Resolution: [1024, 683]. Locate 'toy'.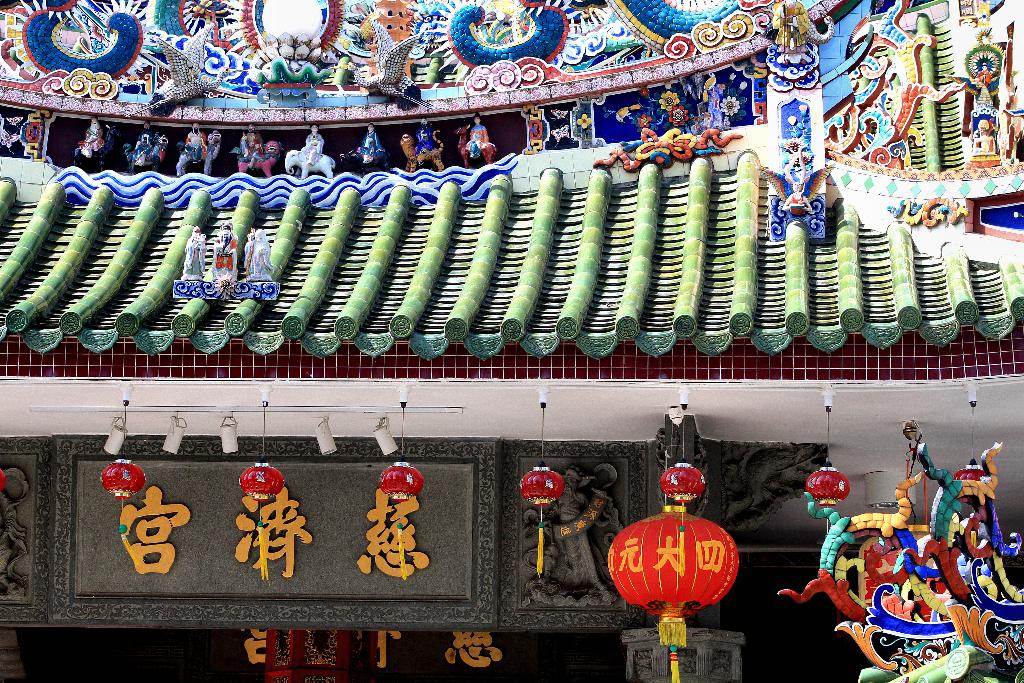
select_region(173, 128, 221, 178).
